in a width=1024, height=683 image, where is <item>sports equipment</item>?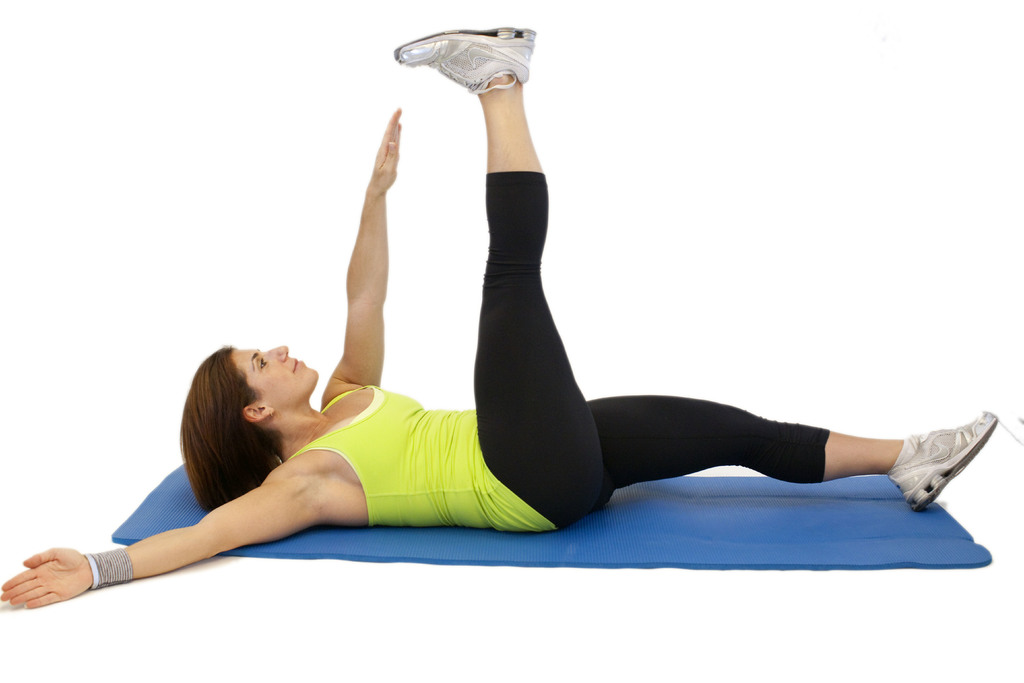
[x1=390, y1=23, x2=539, y2=96].
